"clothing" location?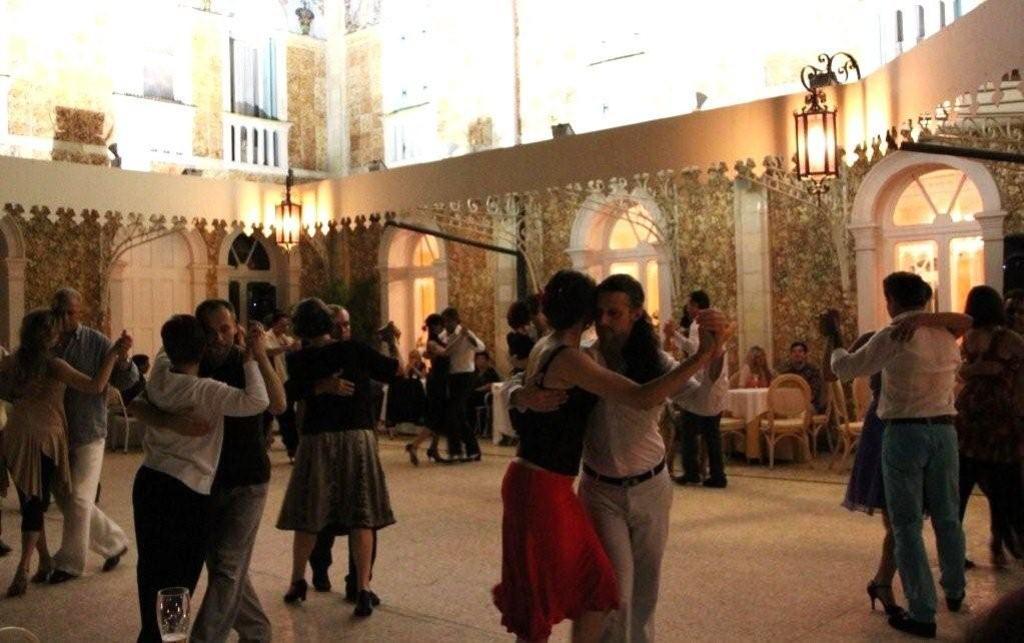
<region>822, 314, 850, 426</region>
